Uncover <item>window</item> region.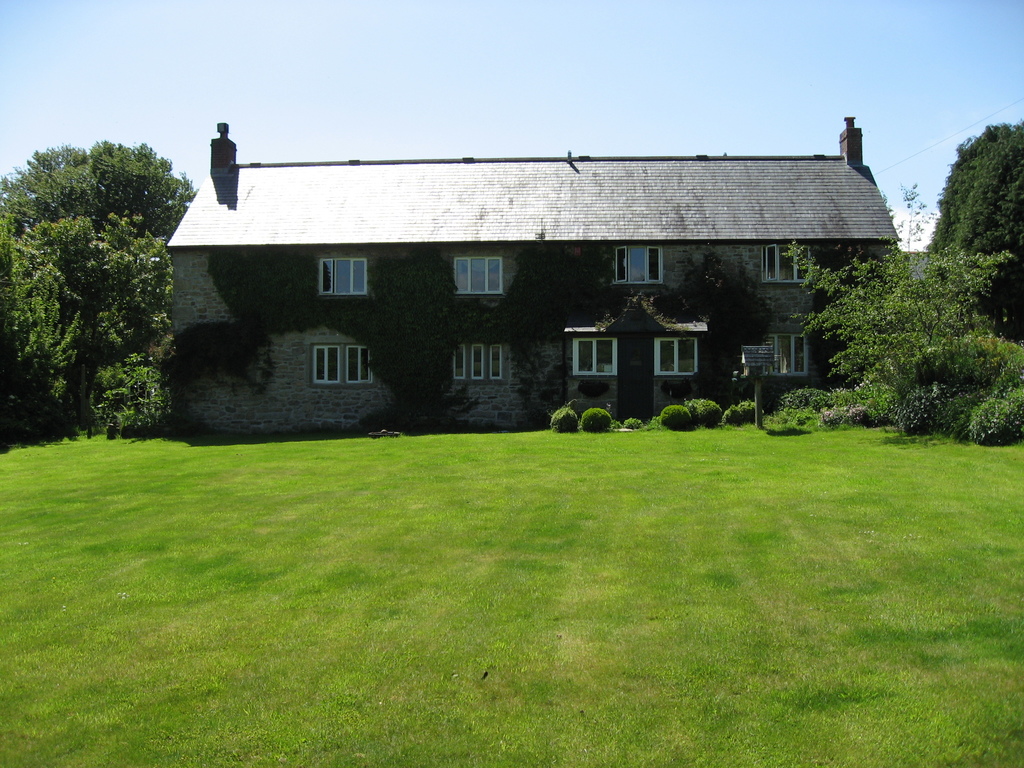
Uncovered: (x1=764, y1=244, x2=815, y2=284).
